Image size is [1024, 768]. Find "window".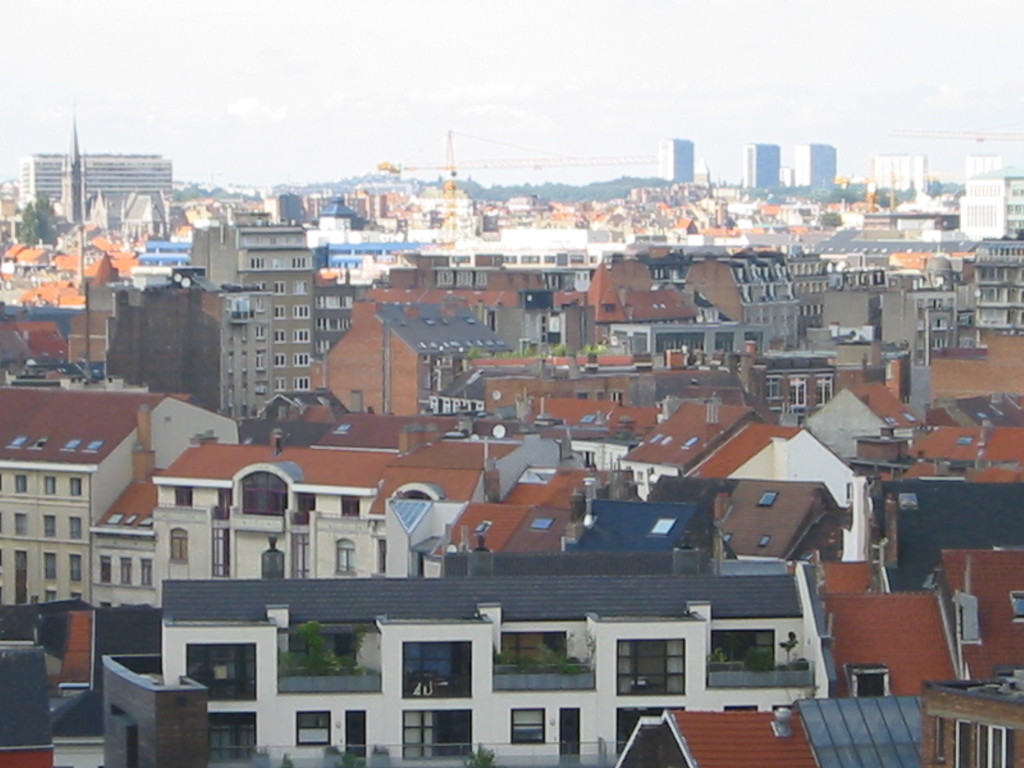
box=[708, 627, 775, 673].
